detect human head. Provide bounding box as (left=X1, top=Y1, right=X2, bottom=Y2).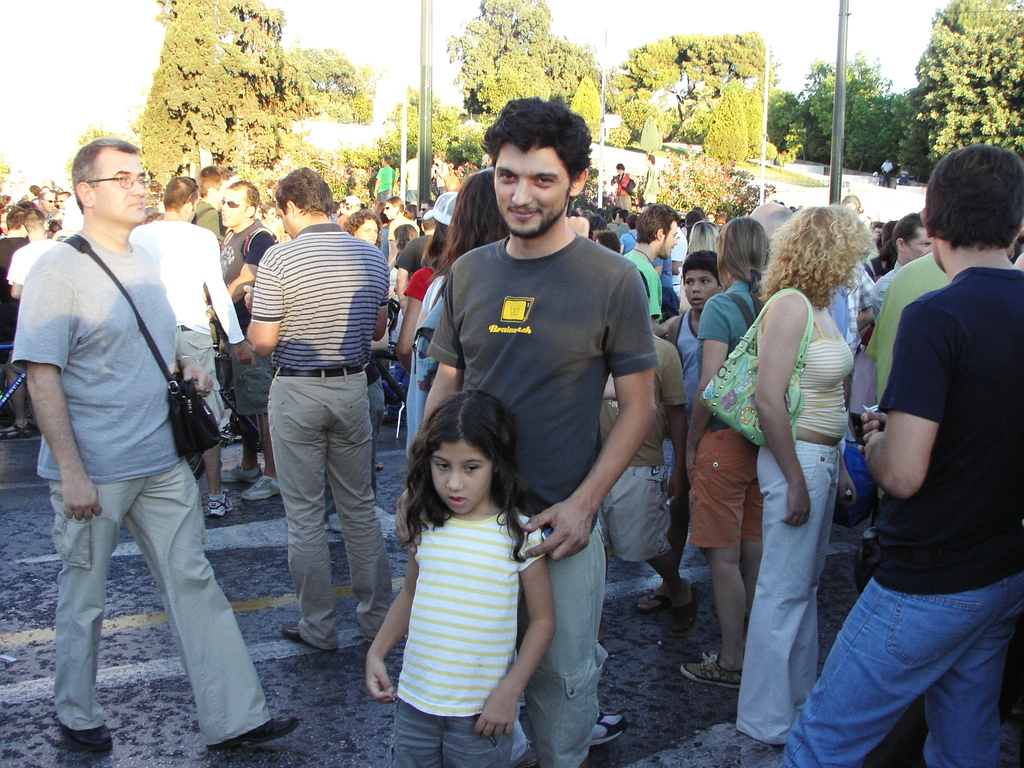
(left=611, top=206, right=621, bottom=225).
